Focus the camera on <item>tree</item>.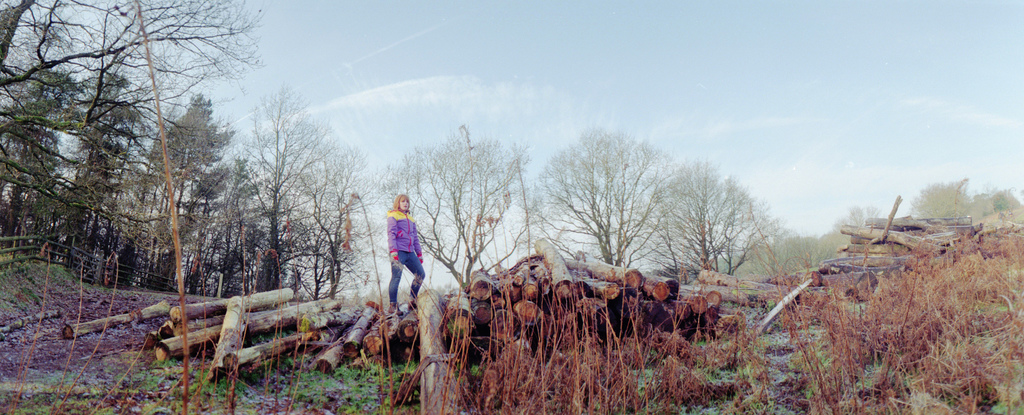
Focus region: 524:135:673:272.
